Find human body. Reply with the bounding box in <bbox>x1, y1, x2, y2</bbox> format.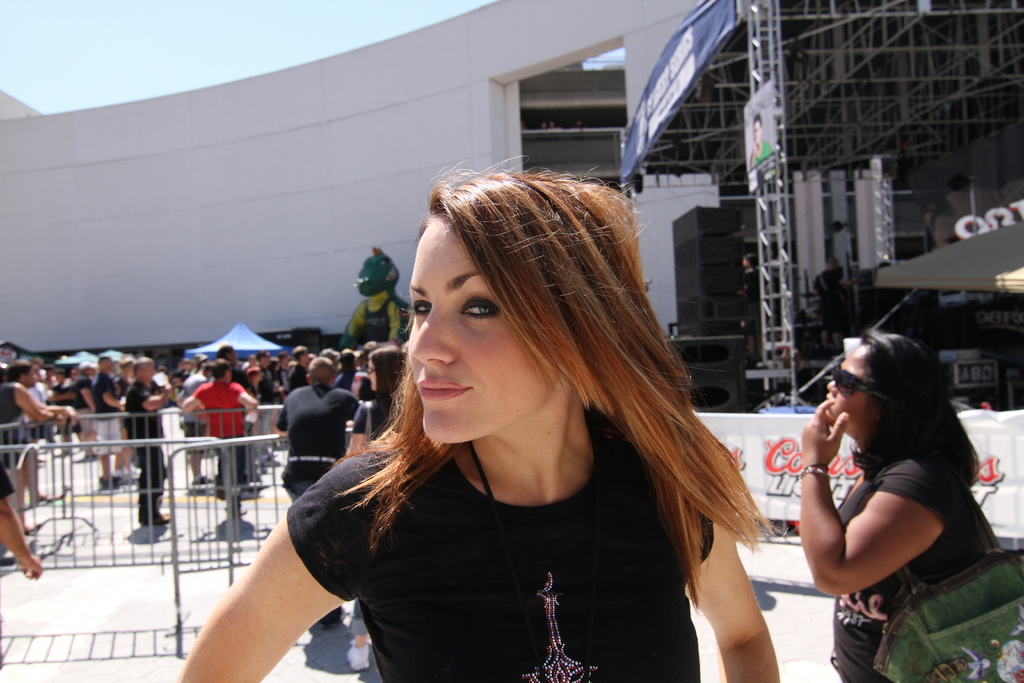
<bbox>339, 392, 400, 672</bbox>.
